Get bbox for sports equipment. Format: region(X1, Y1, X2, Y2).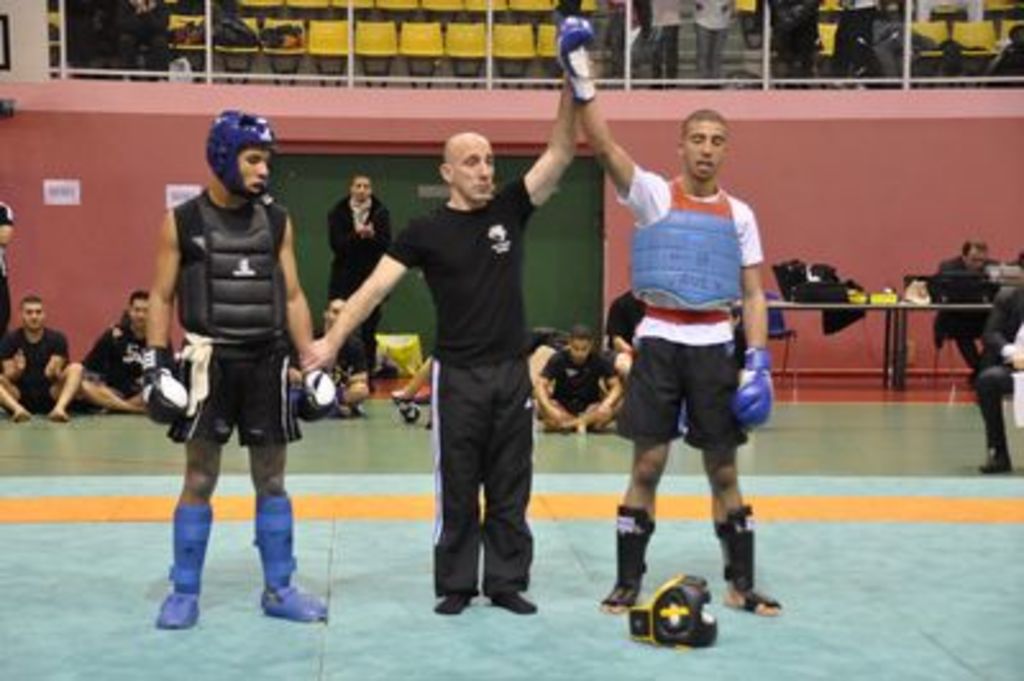
region(556, 13, 599, 100).
